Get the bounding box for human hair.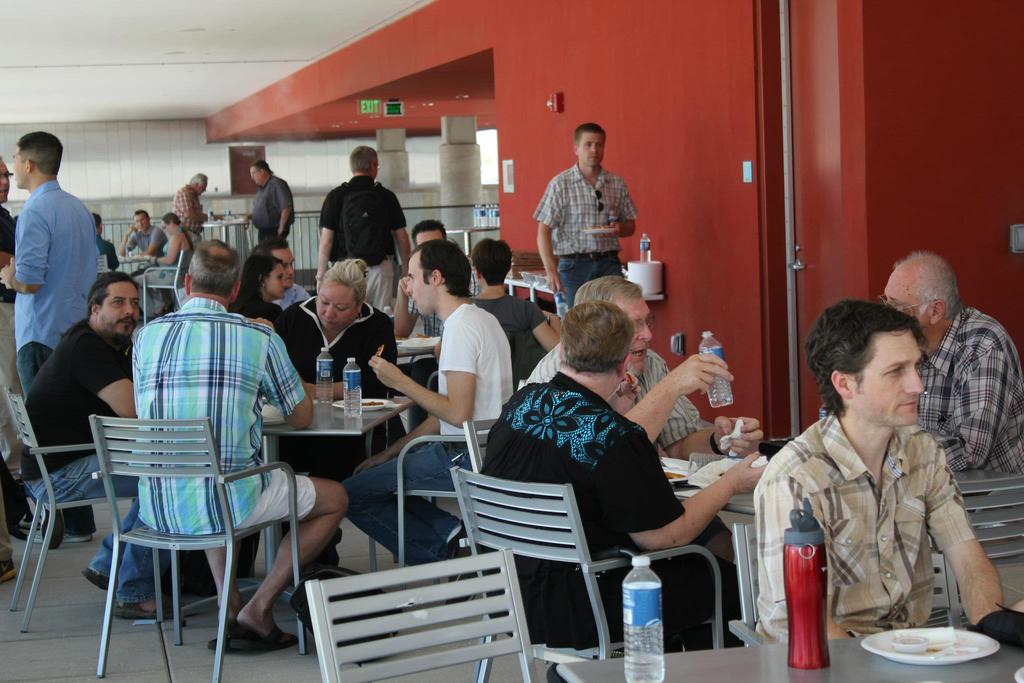
<region>559, 292, 643, 393</region>.
